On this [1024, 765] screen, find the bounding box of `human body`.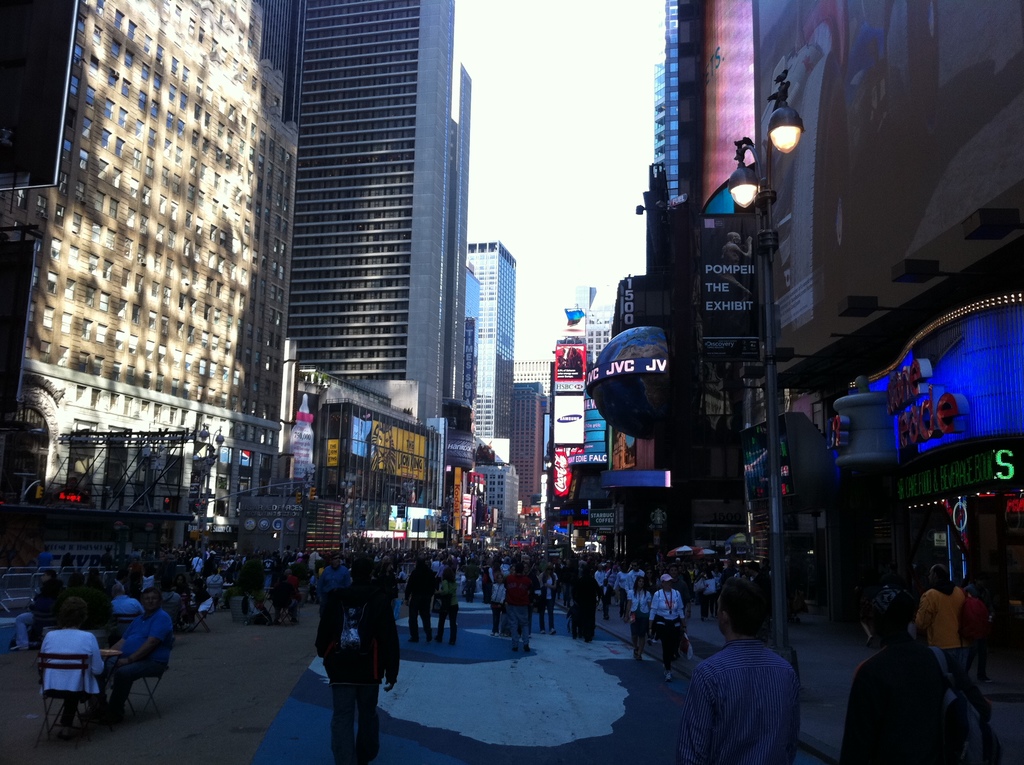
Bounding box: bbox=(688, 611, 813, 764).
